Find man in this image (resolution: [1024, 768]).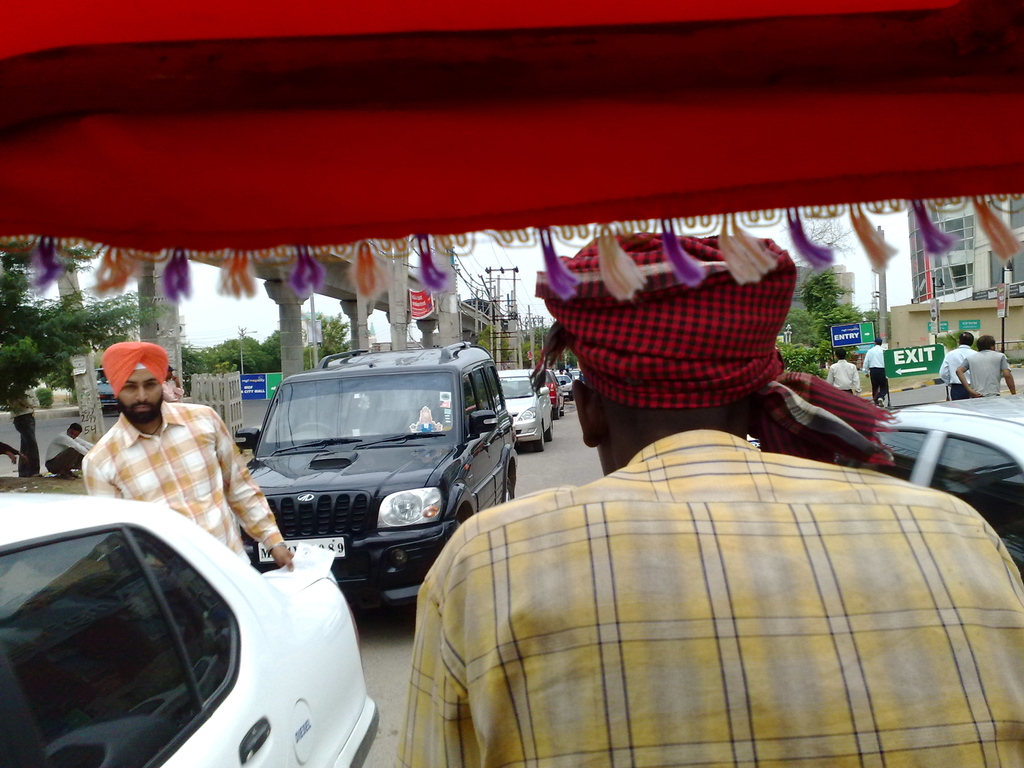
829,349,859,393.
